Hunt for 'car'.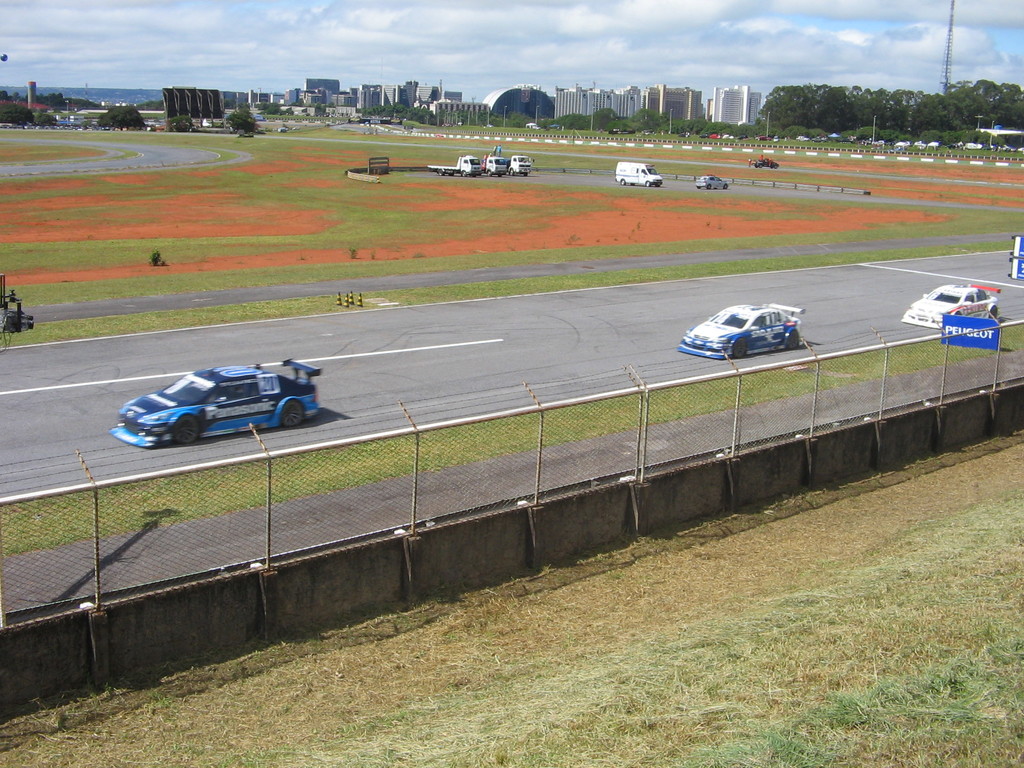
Hunted down at [681,300,800,360].
